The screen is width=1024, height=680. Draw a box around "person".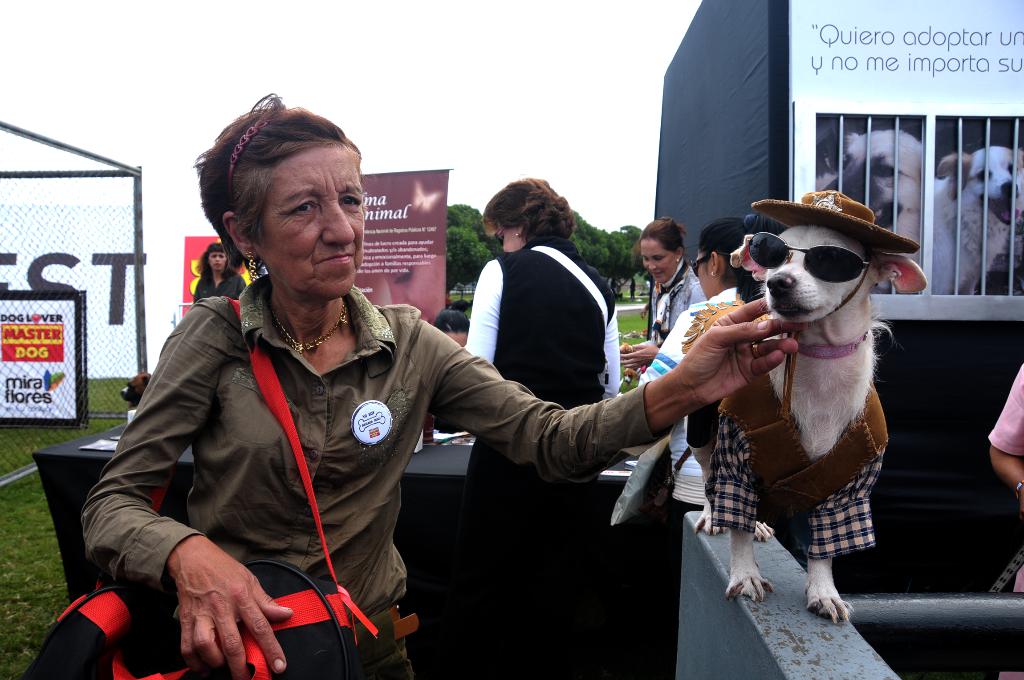
select_region(369, 256, 444, 325).
